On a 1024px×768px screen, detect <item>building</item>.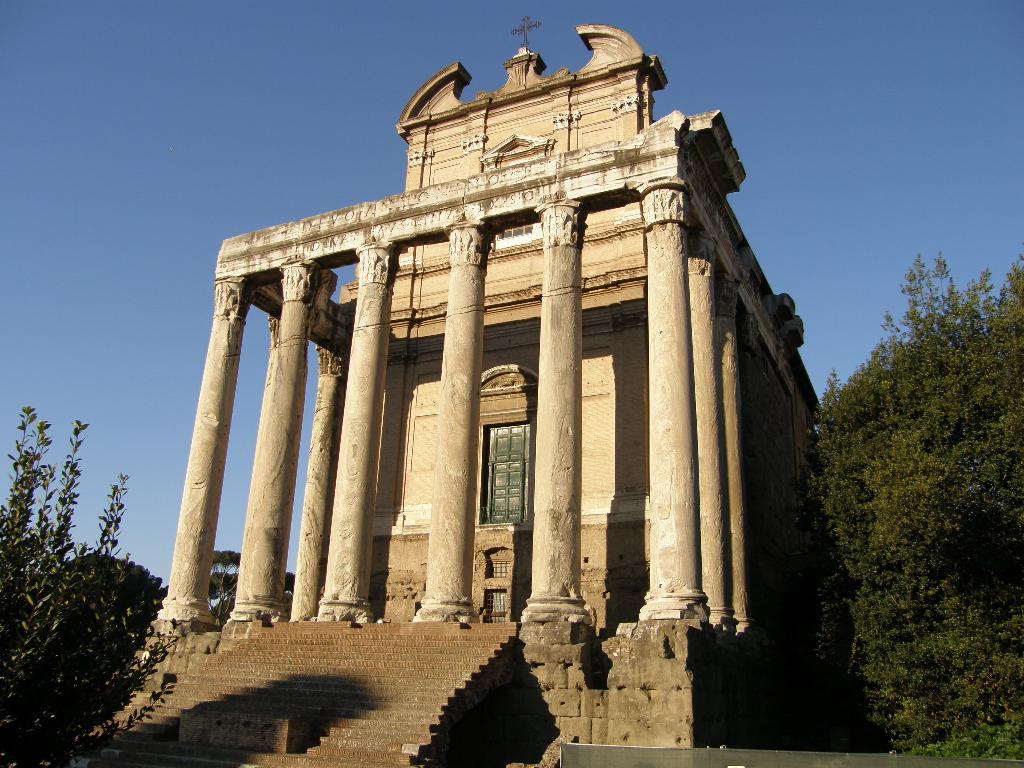
x1=76 y1=13 x2=834 y2=767.
